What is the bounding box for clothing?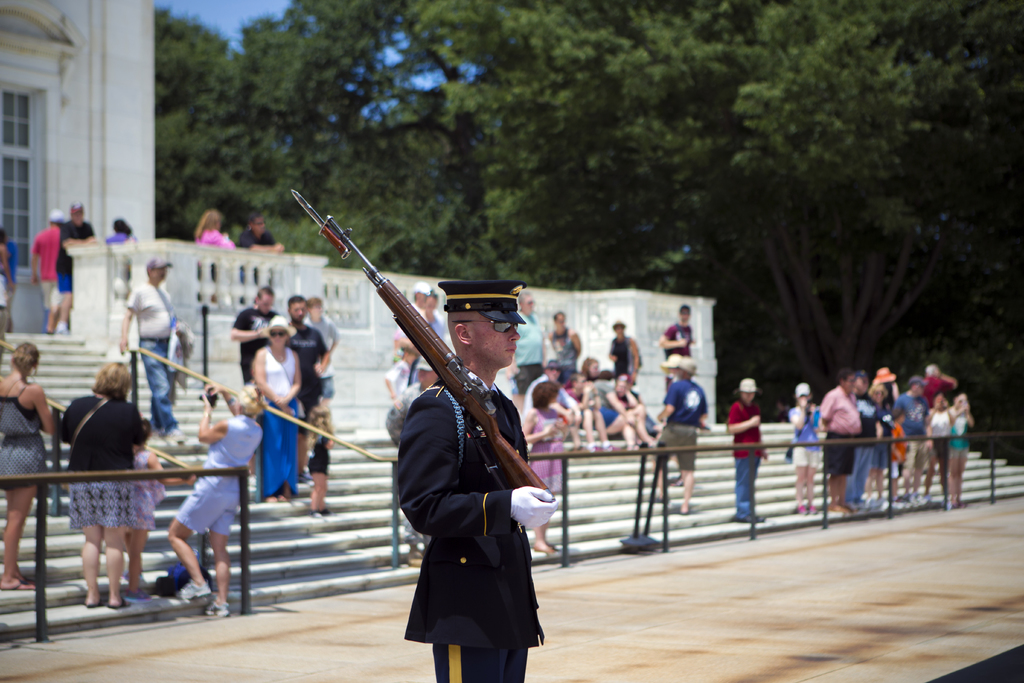
56 218 96 285.
